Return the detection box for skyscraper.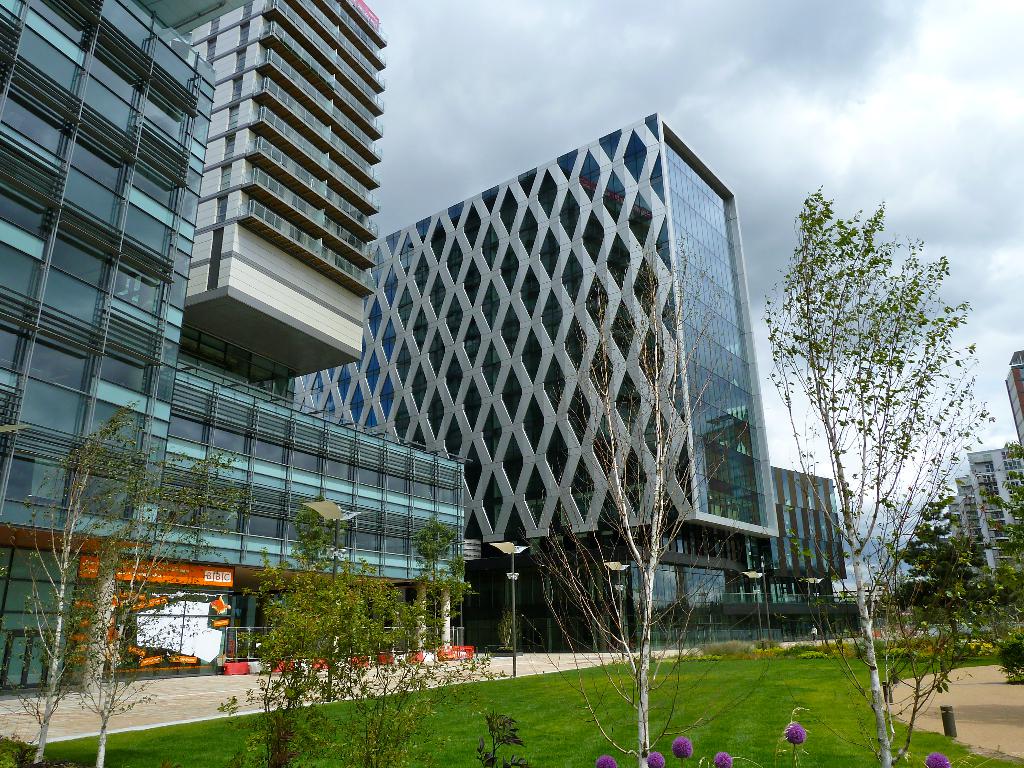
{"x1": 289, "y1": 111, "x2": 779, "y2": 541}.
